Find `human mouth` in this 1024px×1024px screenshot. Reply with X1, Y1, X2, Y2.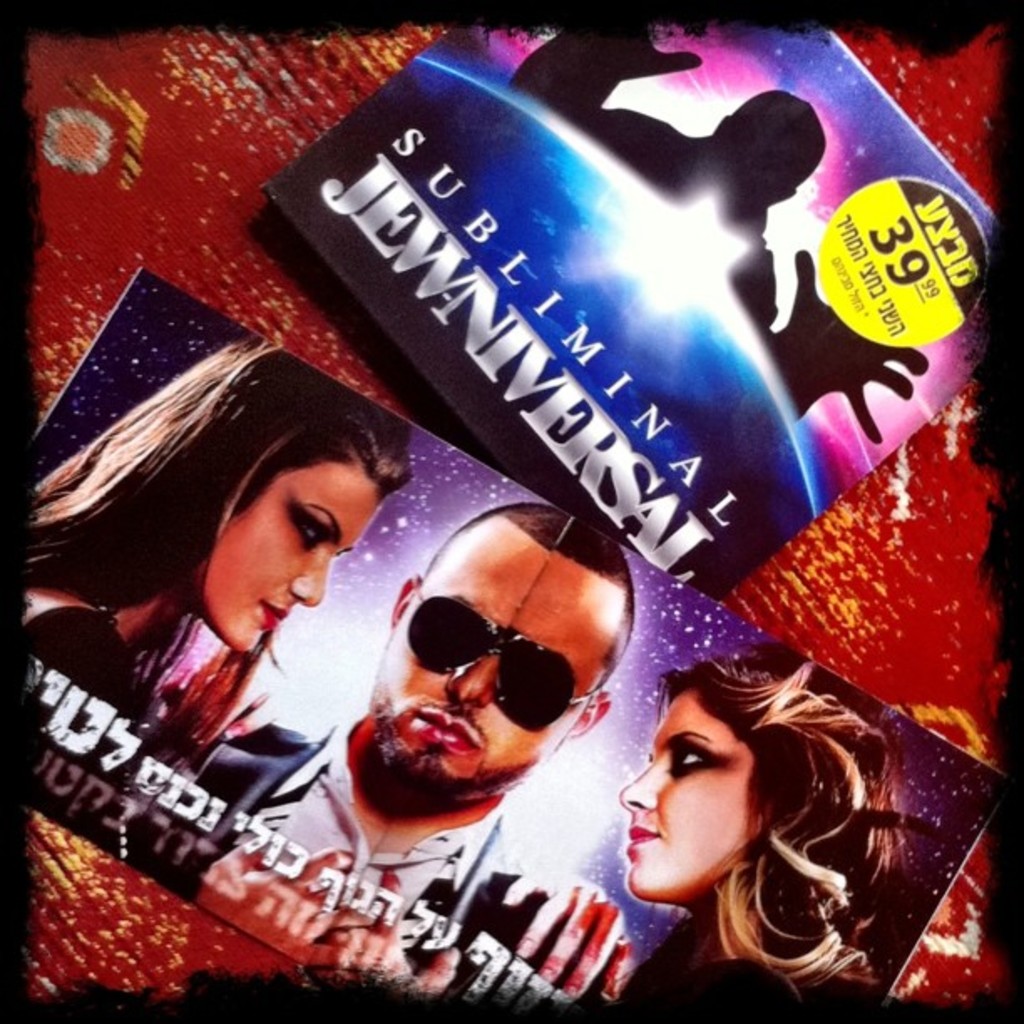
268, 599, 288, 632.
